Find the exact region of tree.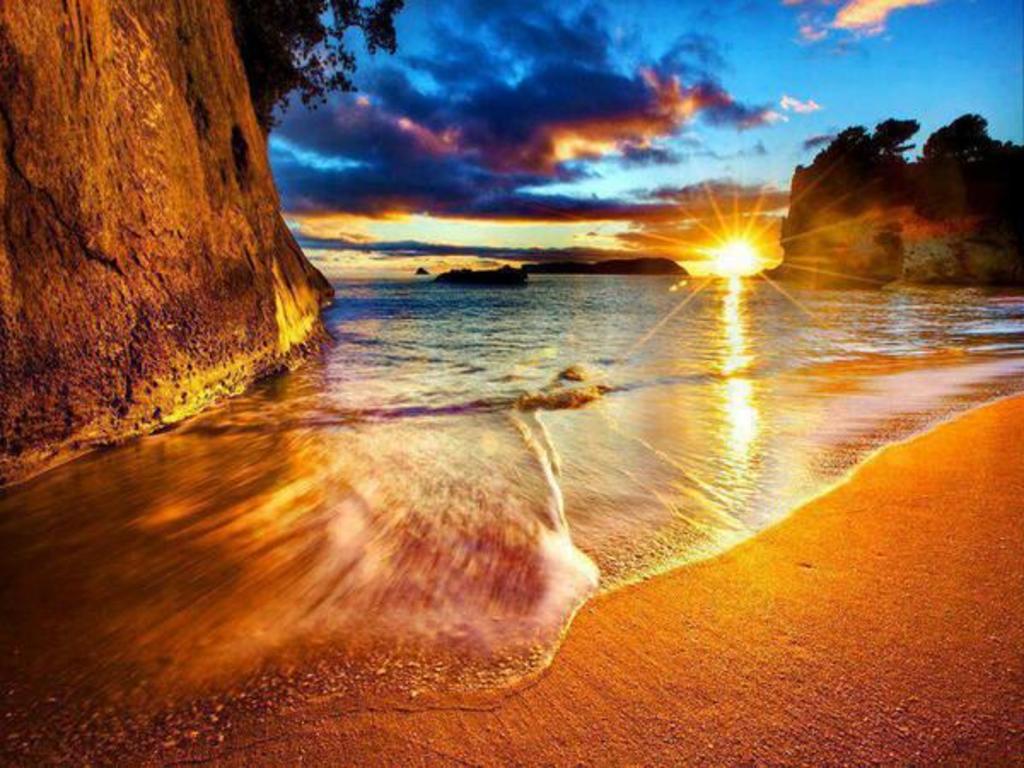
Exact region: [899, 99, 1022, 224].
